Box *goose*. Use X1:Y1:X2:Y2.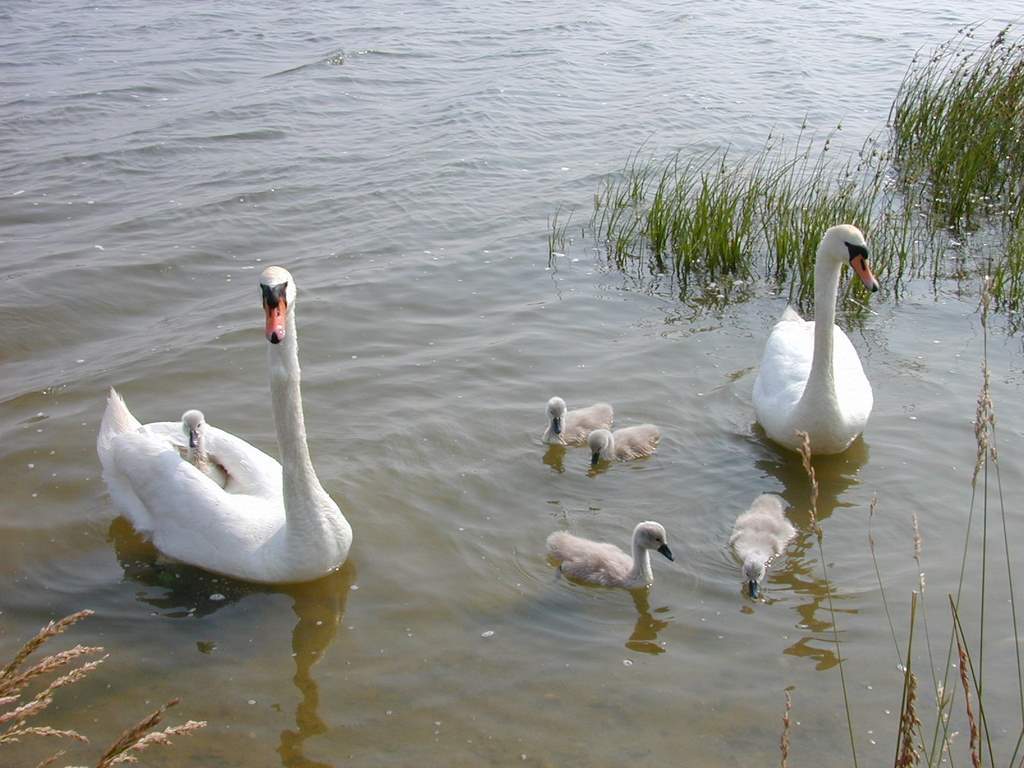
724:497:790:593.
